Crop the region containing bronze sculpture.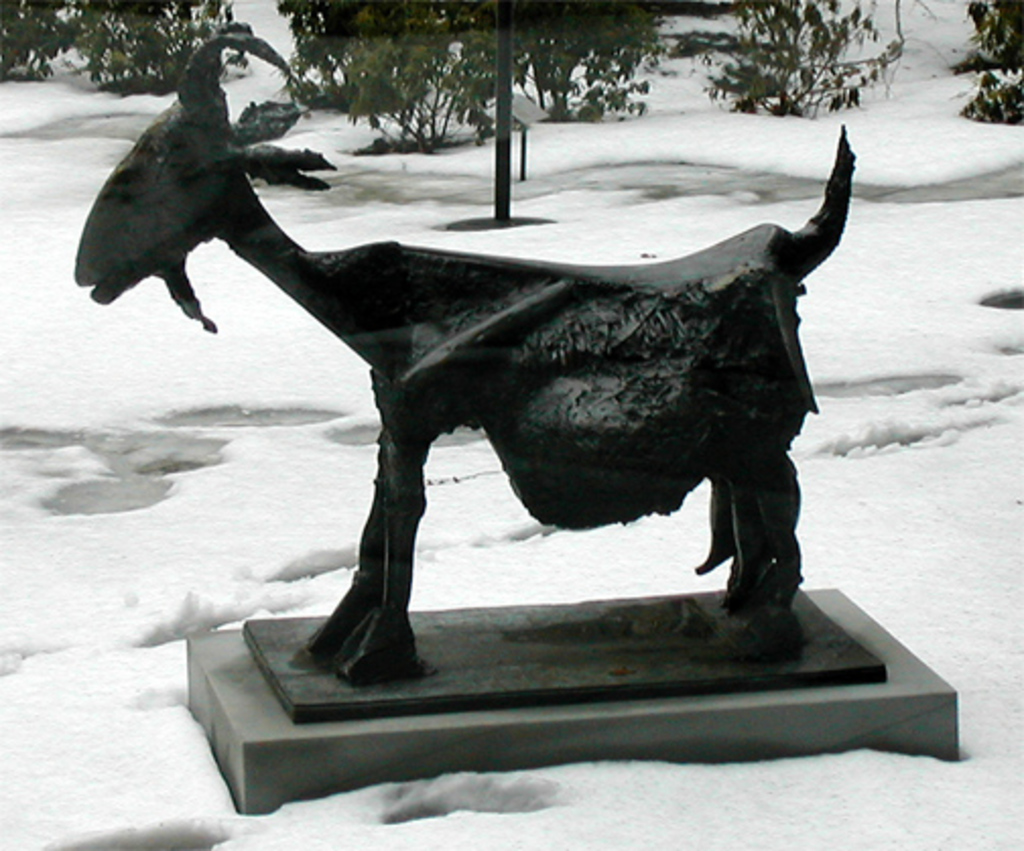
Crop region: 63 20 892 721.
